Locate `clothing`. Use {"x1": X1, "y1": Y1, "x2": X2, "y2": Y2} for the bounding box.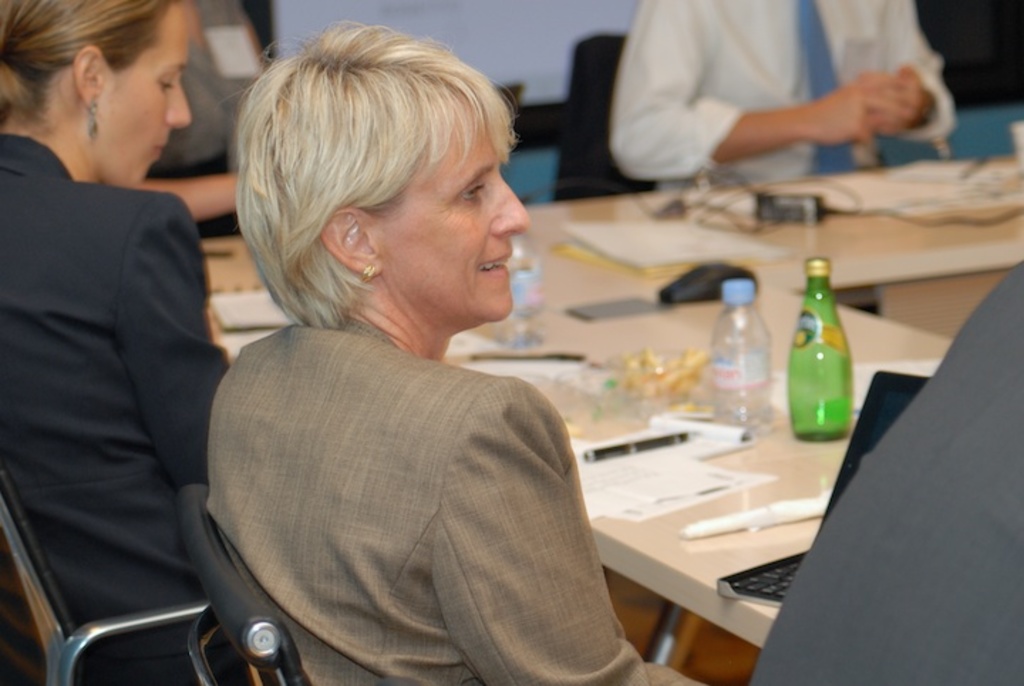
{"x1": 179, "y1": 243, "x2": 640, "y2": 685}.
